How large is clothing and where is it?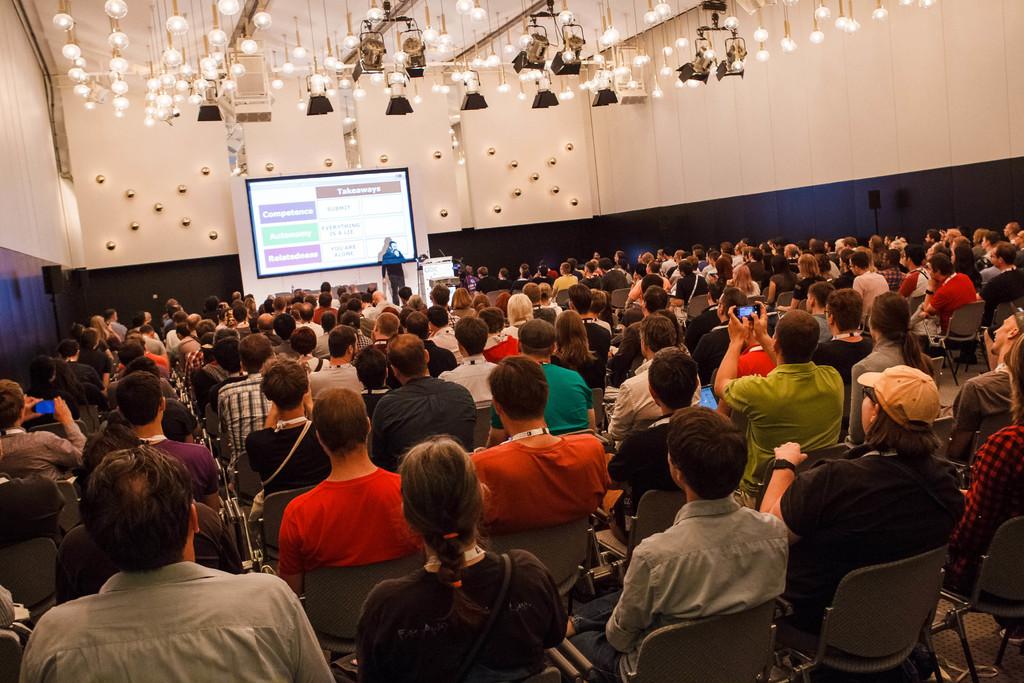
Bounding box: bbox=[379, 244, 408, 306].
